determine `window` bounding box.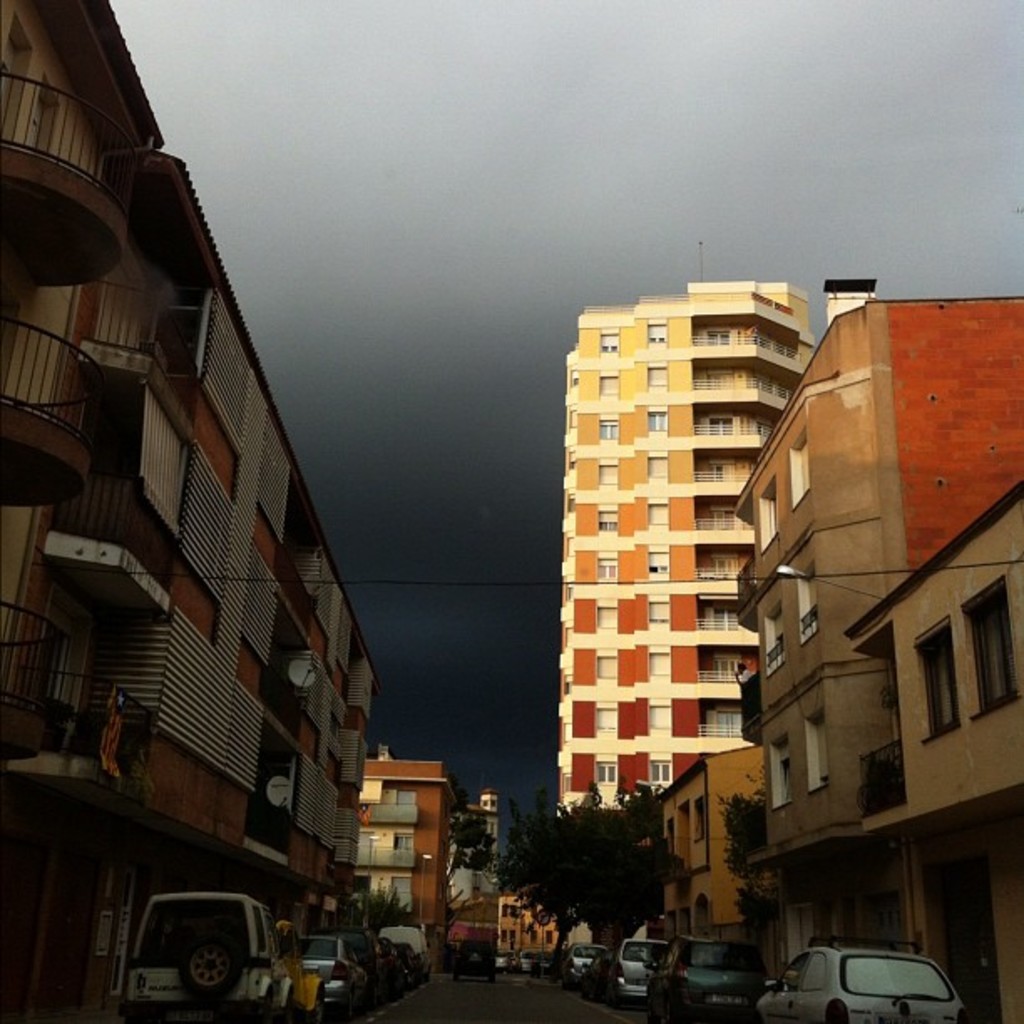
Determined: x1=646 y1=402 x2=668 y2=437.
